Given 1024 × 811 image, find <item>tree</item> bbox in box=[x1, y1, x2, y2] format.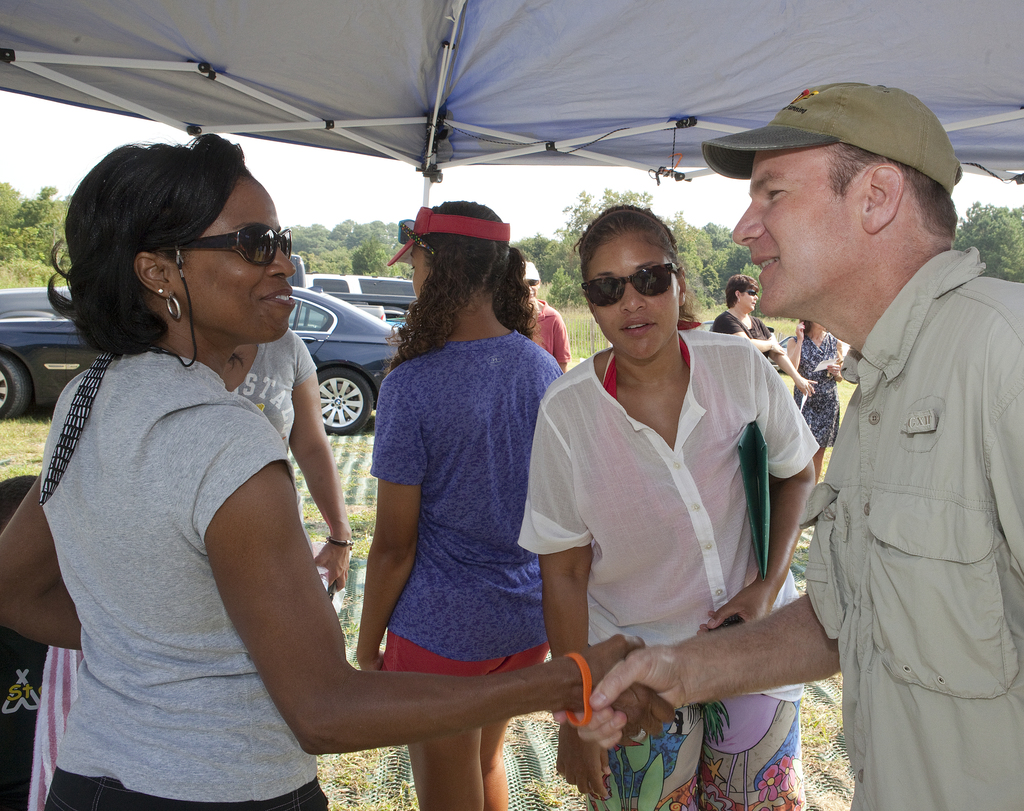
box=[0, 178, 72, 280].
